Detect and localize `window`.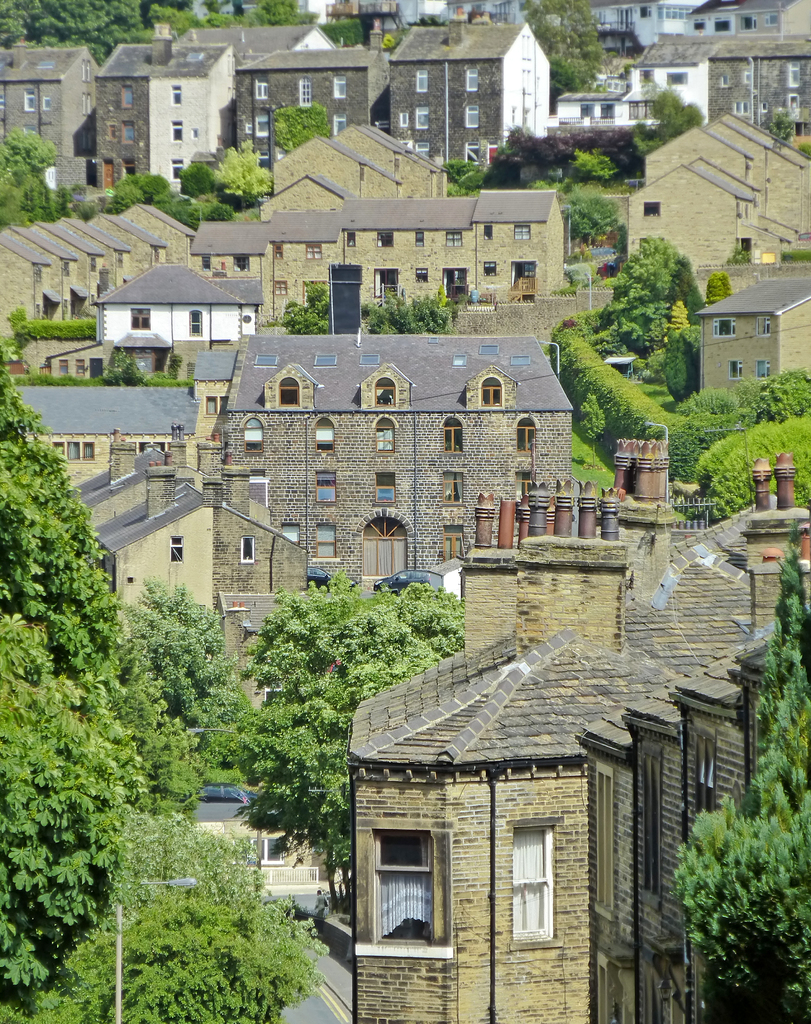
Localized at (x1=374, y1=269, x2=397, y2=299).
